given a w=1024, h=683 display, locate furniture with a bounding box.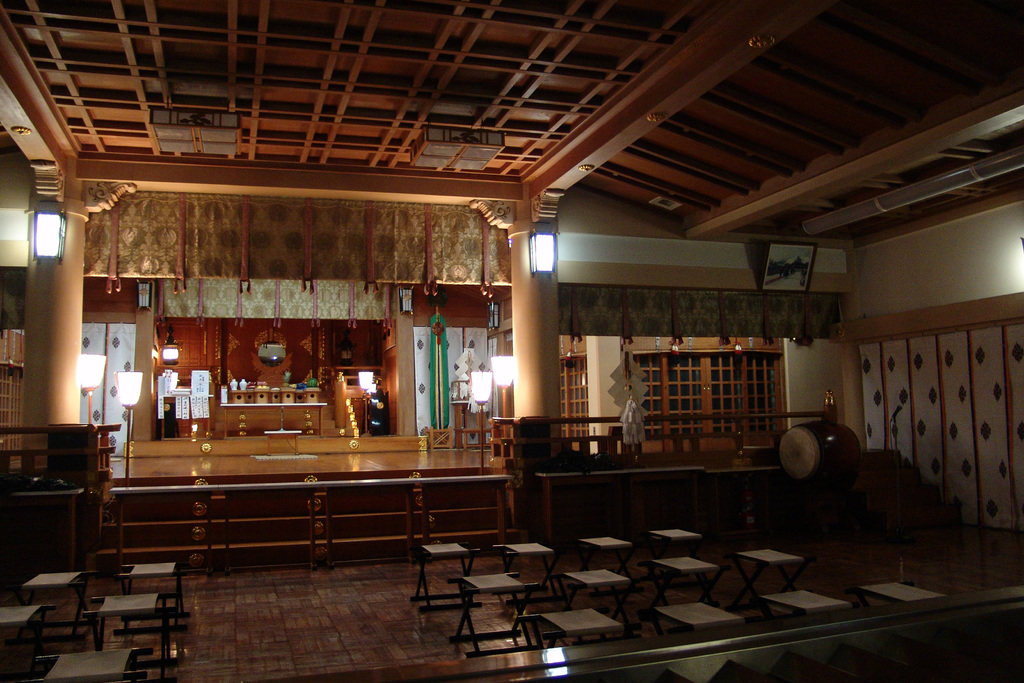
Located: crop(83, 594, 179, 682).
